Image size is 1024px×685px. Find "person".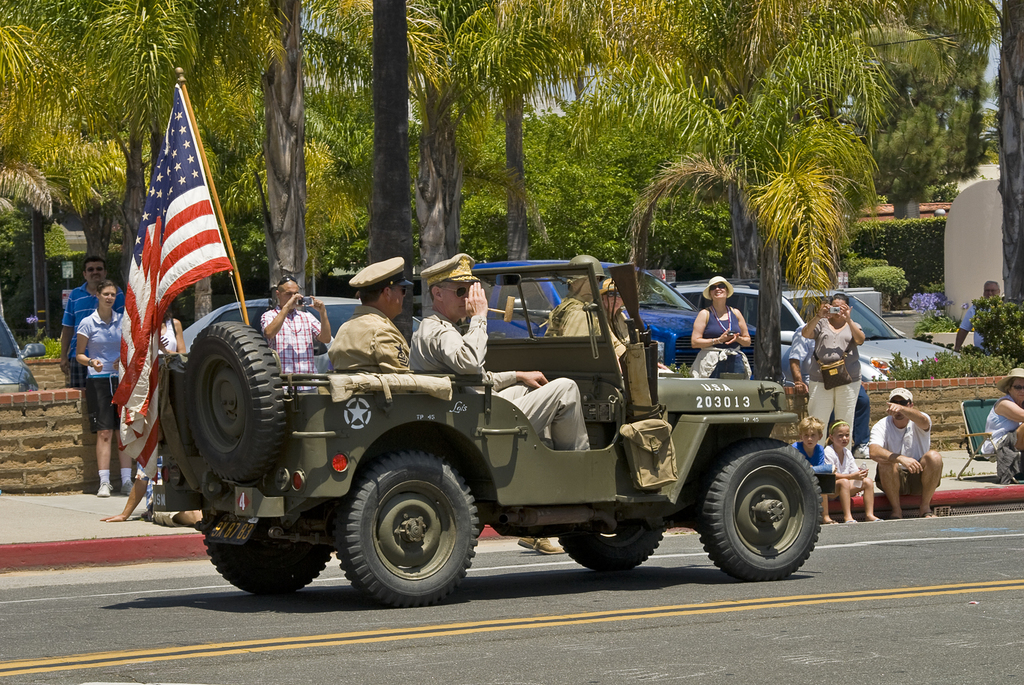
410 251 589 449.
